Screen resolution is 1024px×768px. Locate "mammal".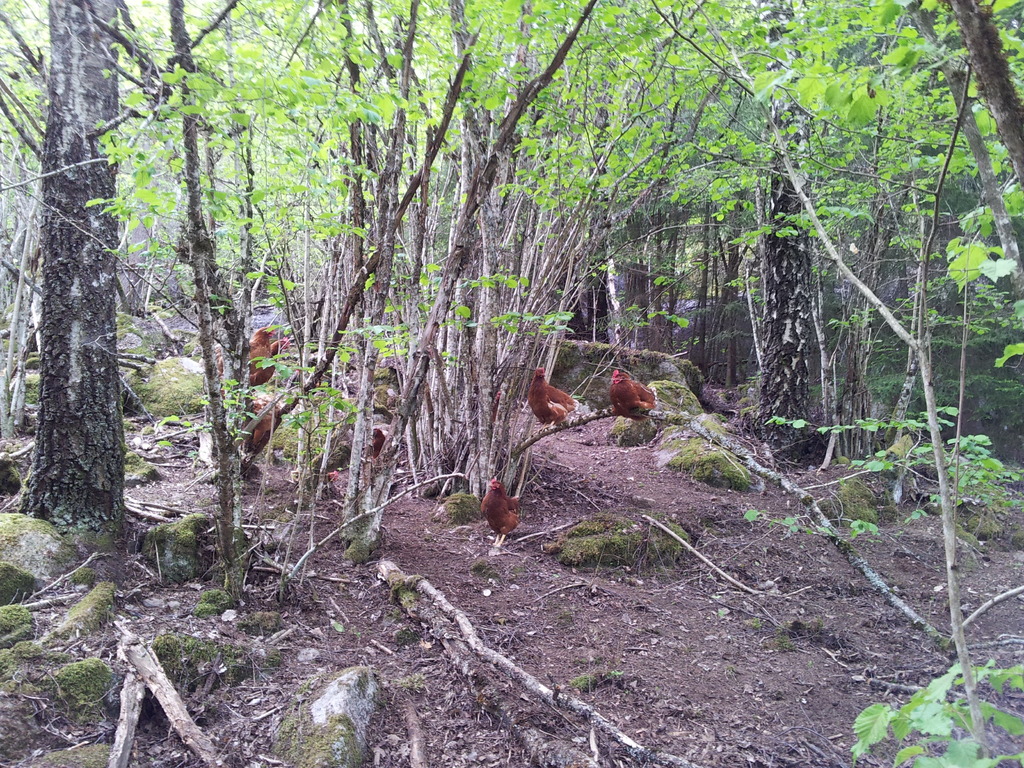
BBox(602, 366, 662, 424).
